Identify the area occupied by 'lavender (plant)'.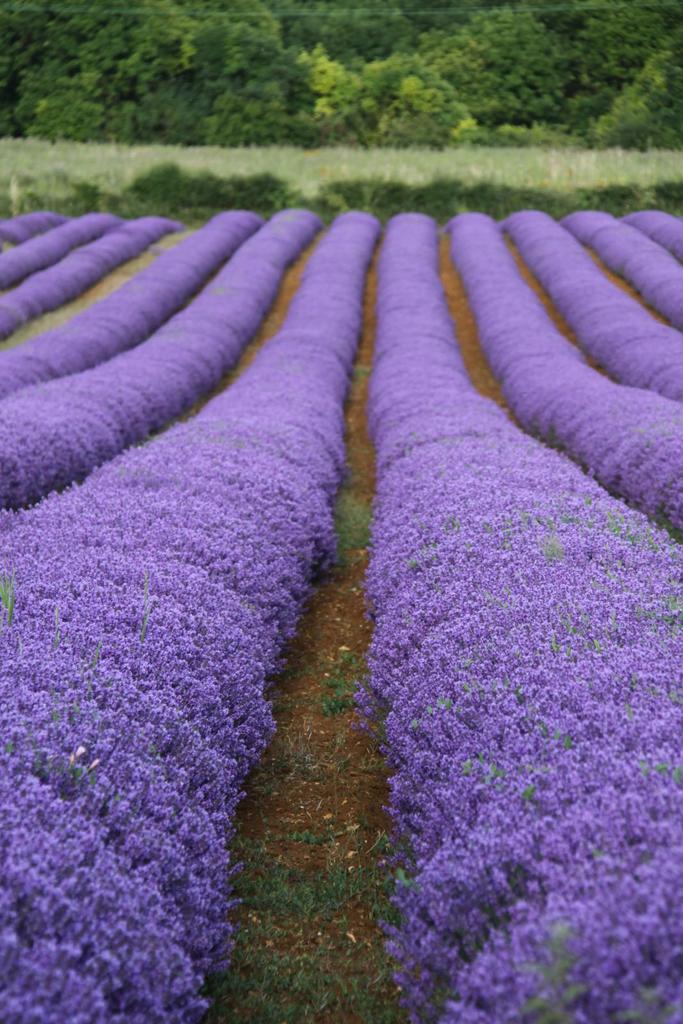
Area: rect(0, 206, 394, 1020).
